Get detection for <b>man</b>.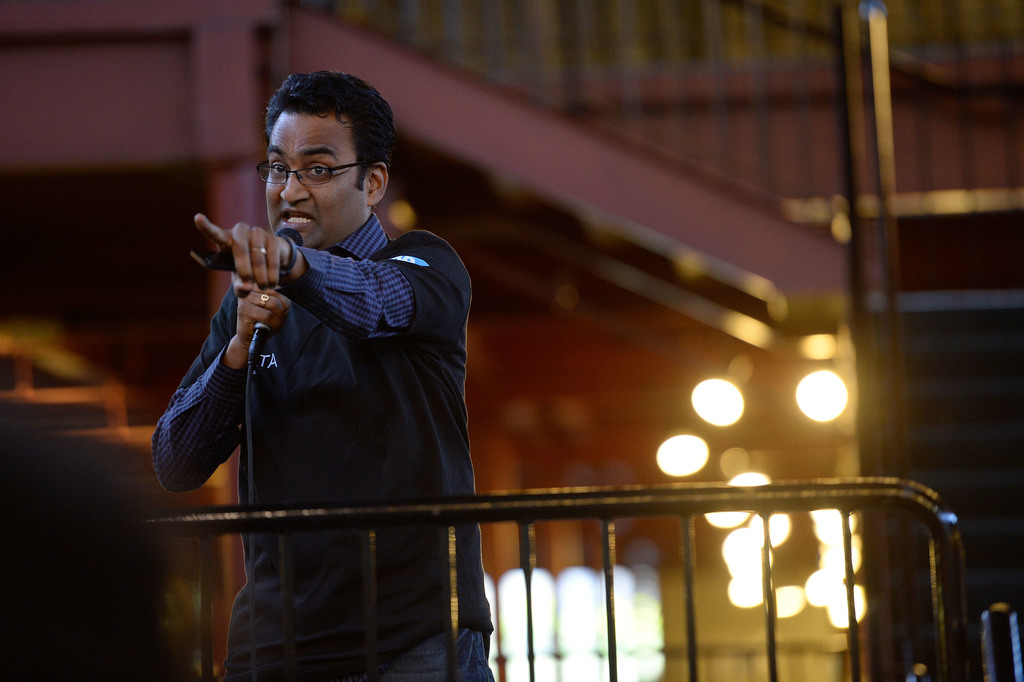
Detection: x1=148 y1=124 x2=518 y2=681.
